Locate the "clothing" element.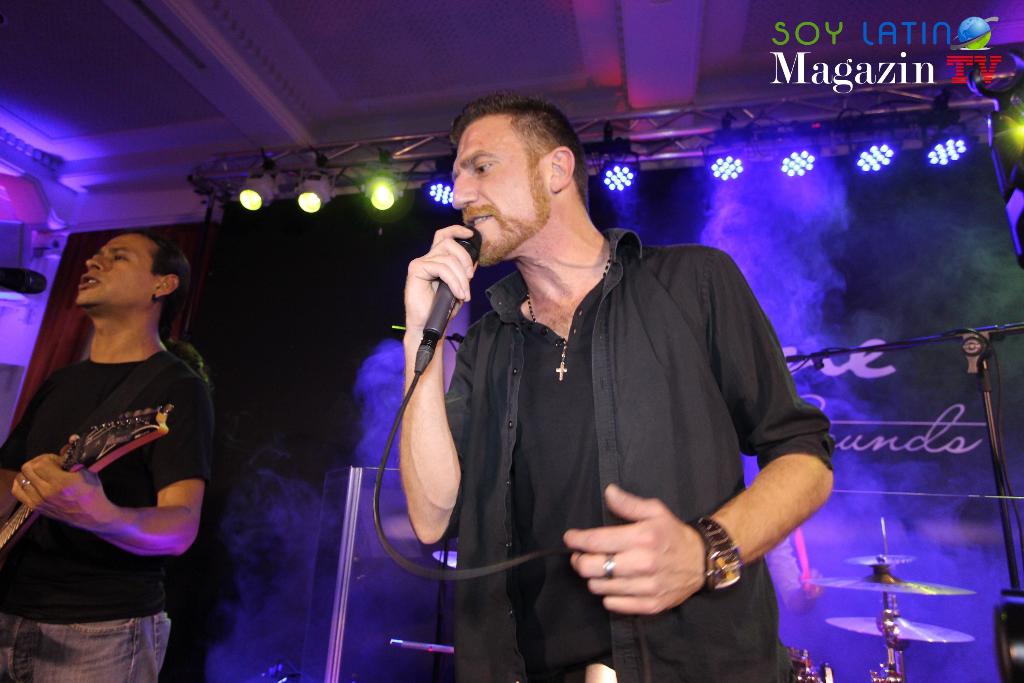
Element bbox: [x1=0, y1=347, x2=212, y2=682].
